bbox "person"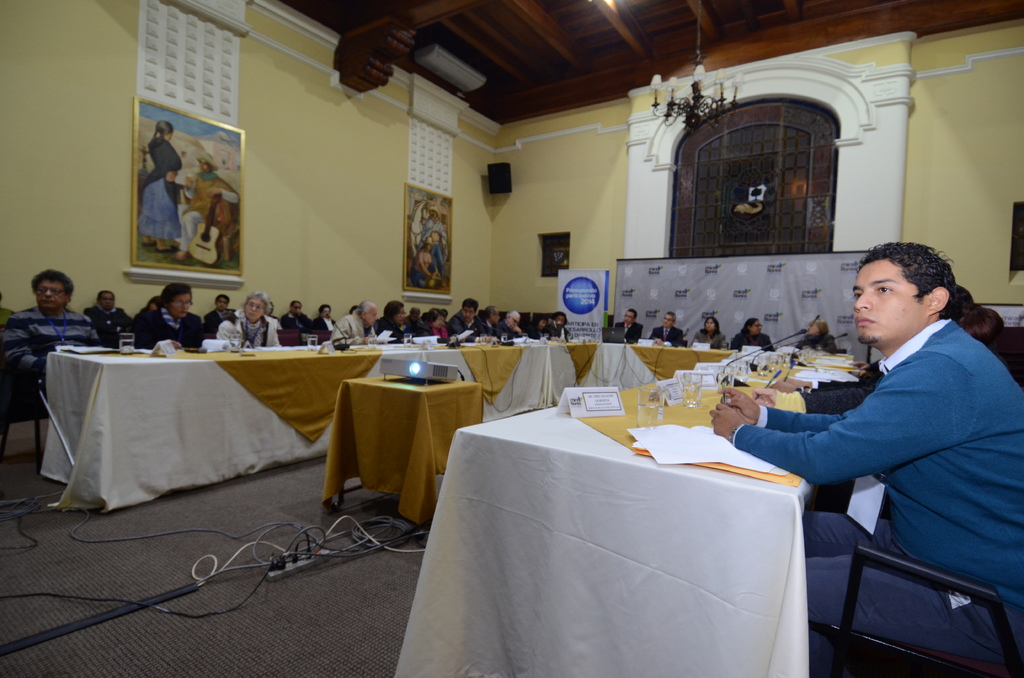
(335,300,378,342)
